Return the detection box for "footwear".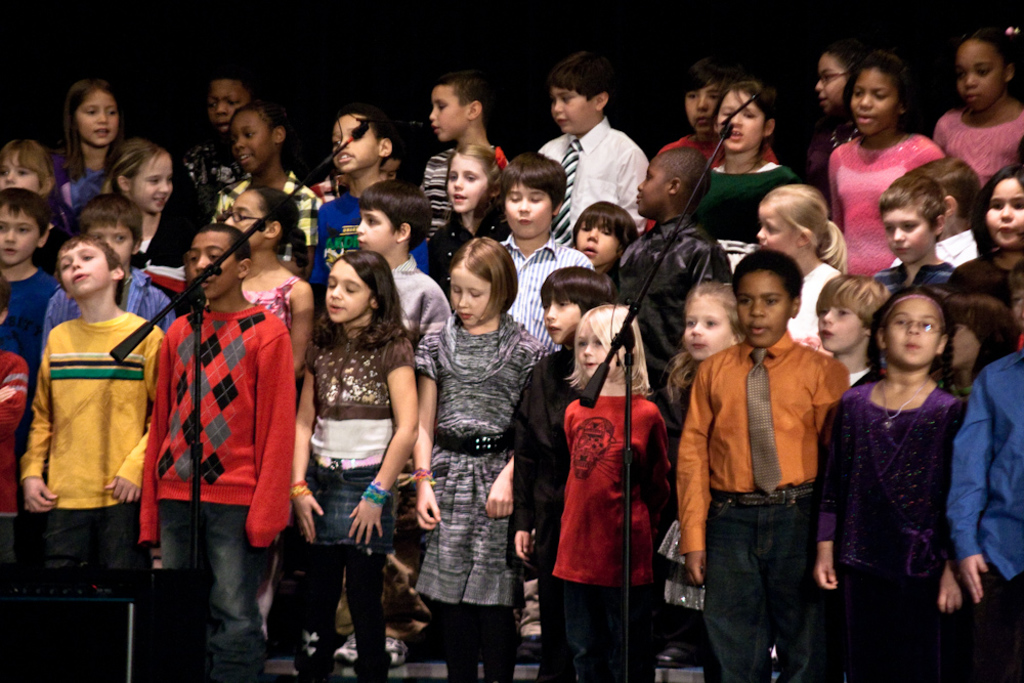
<box>511,632,551,665</box>.
